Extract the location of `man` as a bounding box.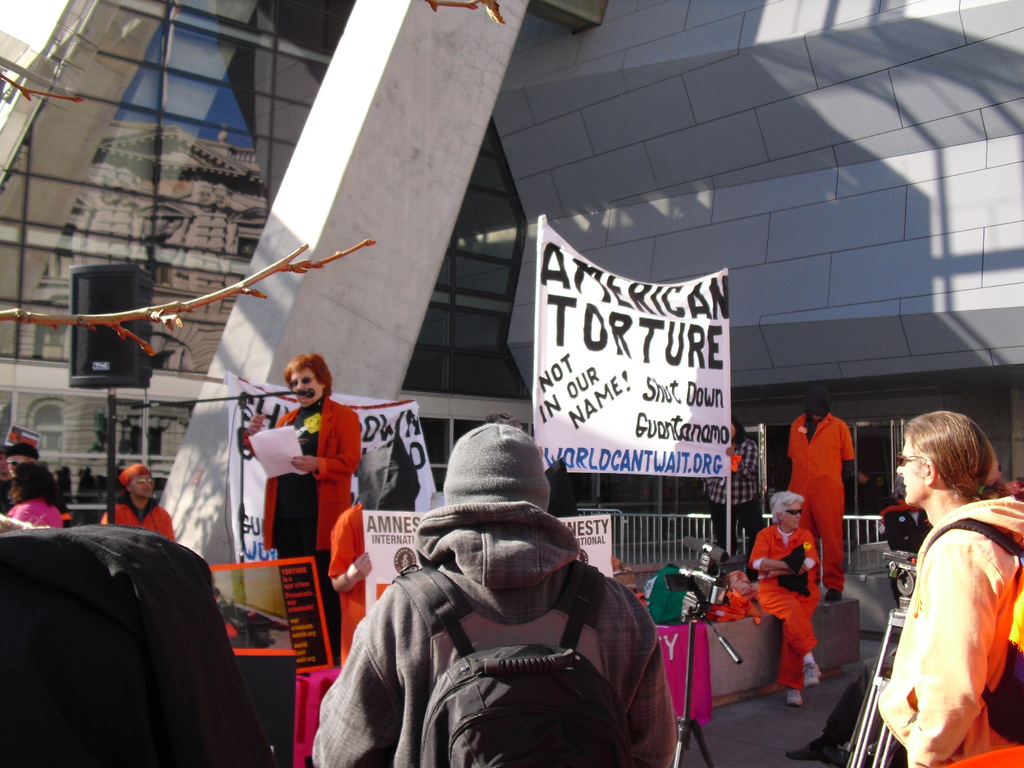
{"left": 788, "top": 388, "right": 860, "bottom": 591}.
